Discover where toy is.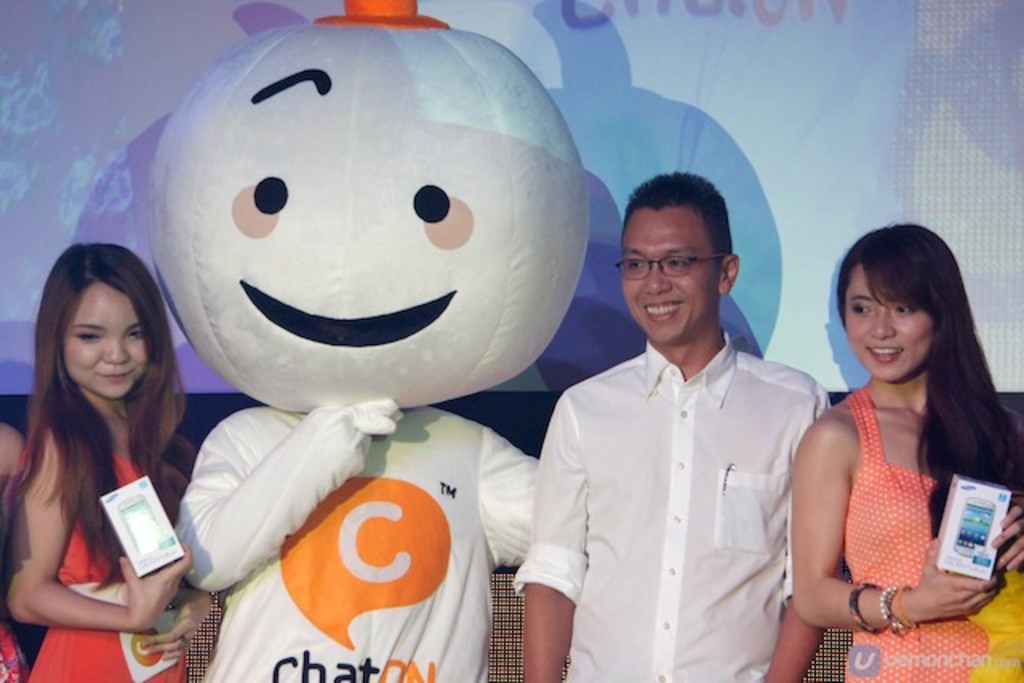
Discovered at (x1=138, y1=0, x2=610, y2=681).
